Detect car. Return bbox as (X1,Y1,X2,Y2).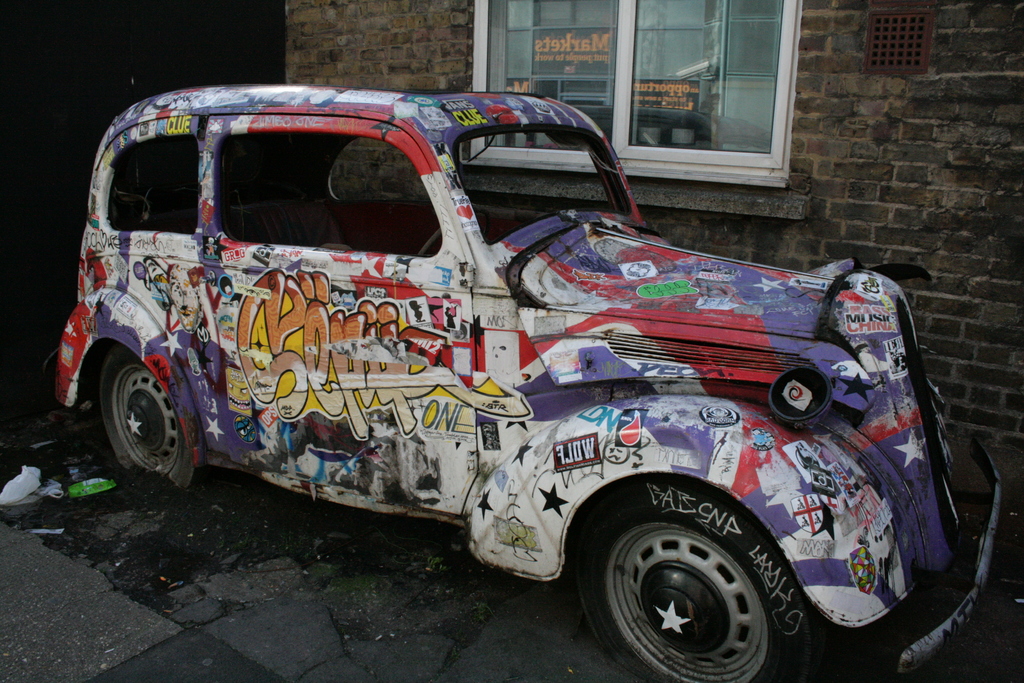
(52,78,1006,682).
